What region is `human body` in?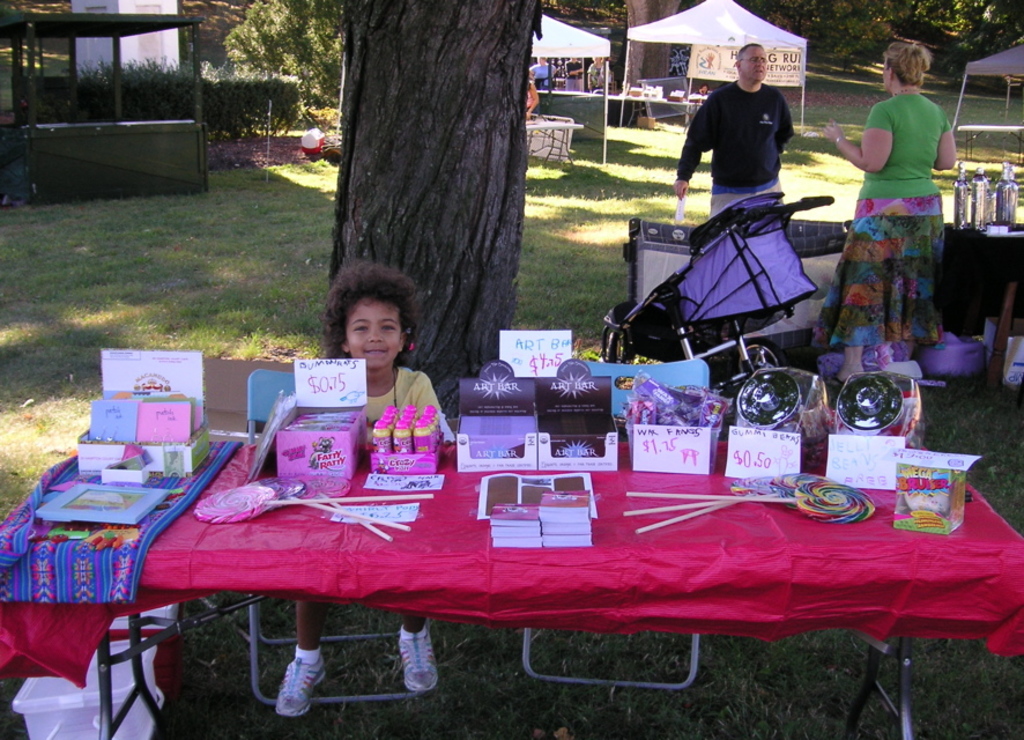
x1=562, y1=58, x2=584, y2=90.
